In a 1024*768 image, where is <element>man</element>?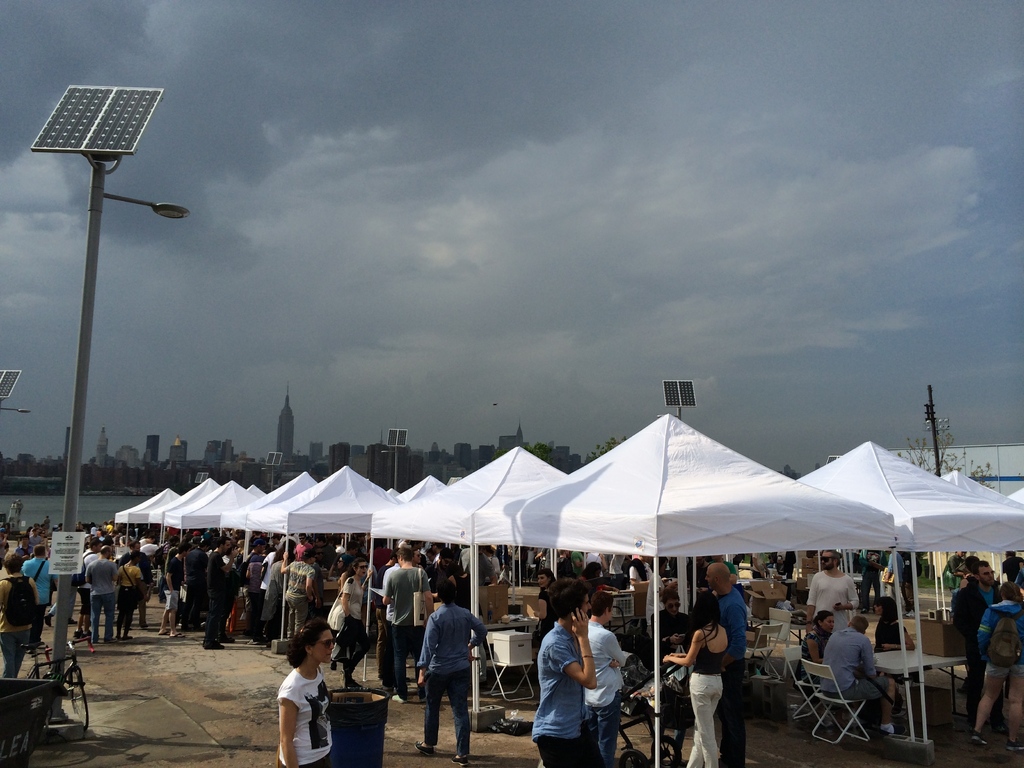
detection(1000, 549, 1023, 580).
